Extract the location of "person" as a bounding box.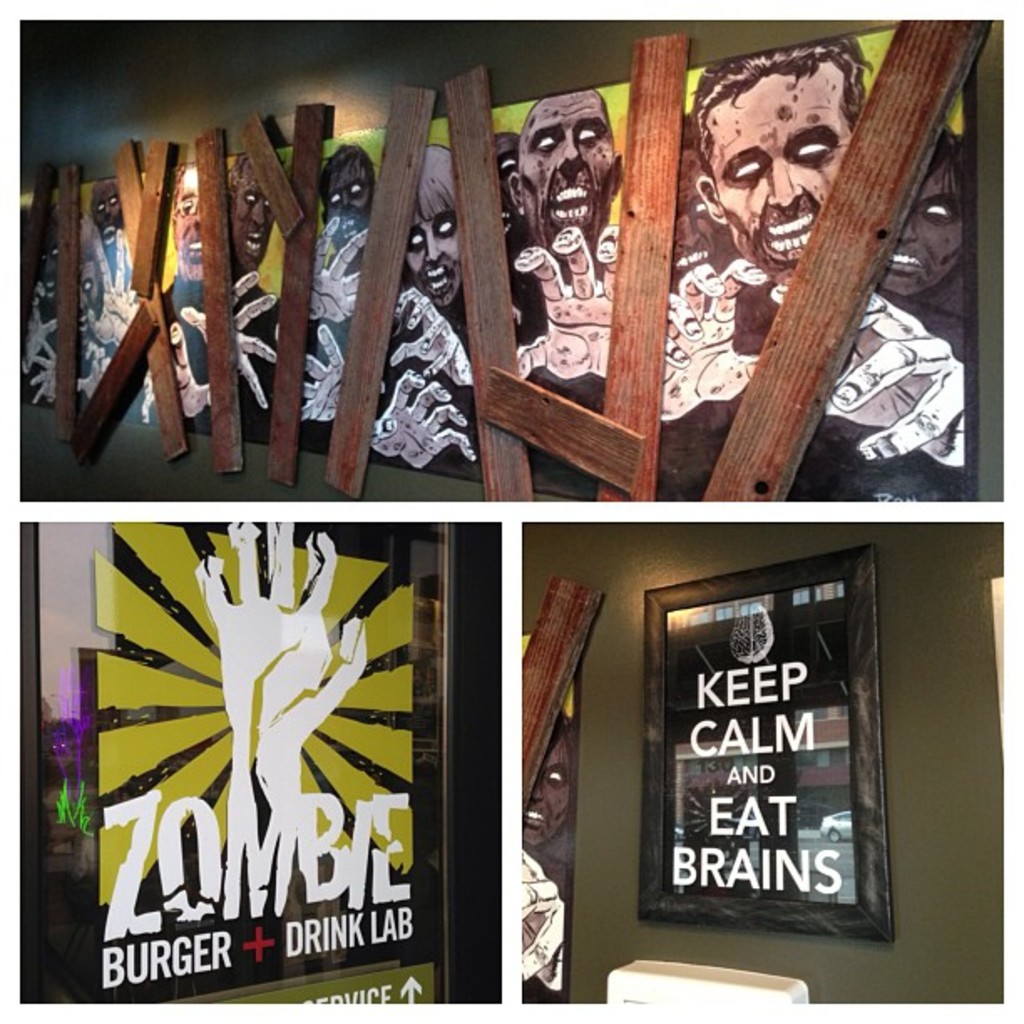
{"x1": 289, "y1": 142, "x2": 381, "y2": 457}.
